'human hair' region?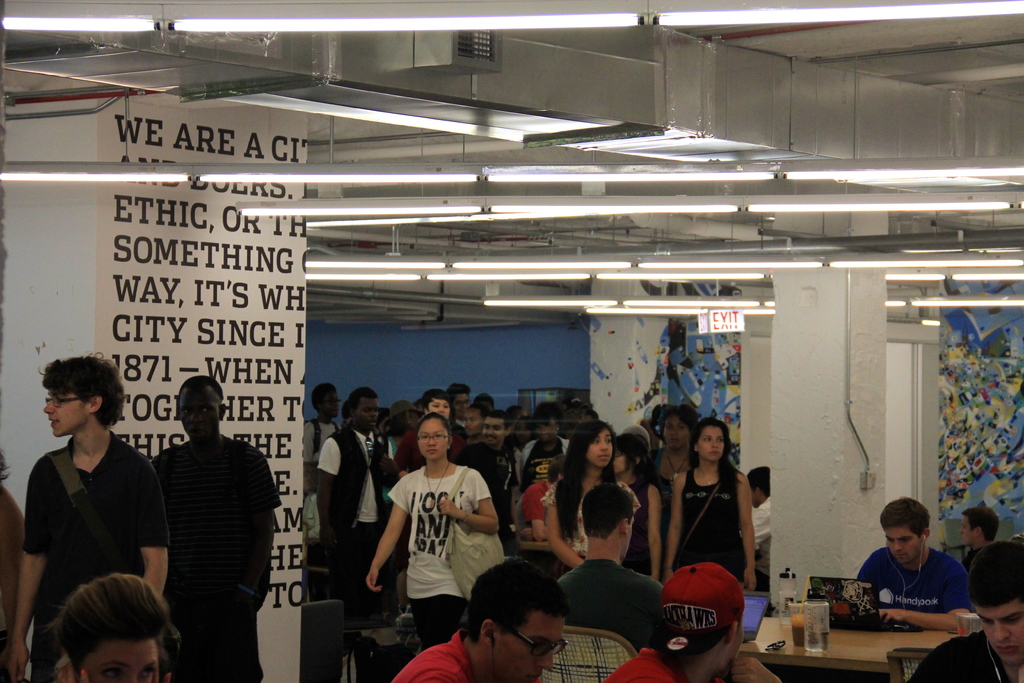
box=[178, 374, 224, 410]
